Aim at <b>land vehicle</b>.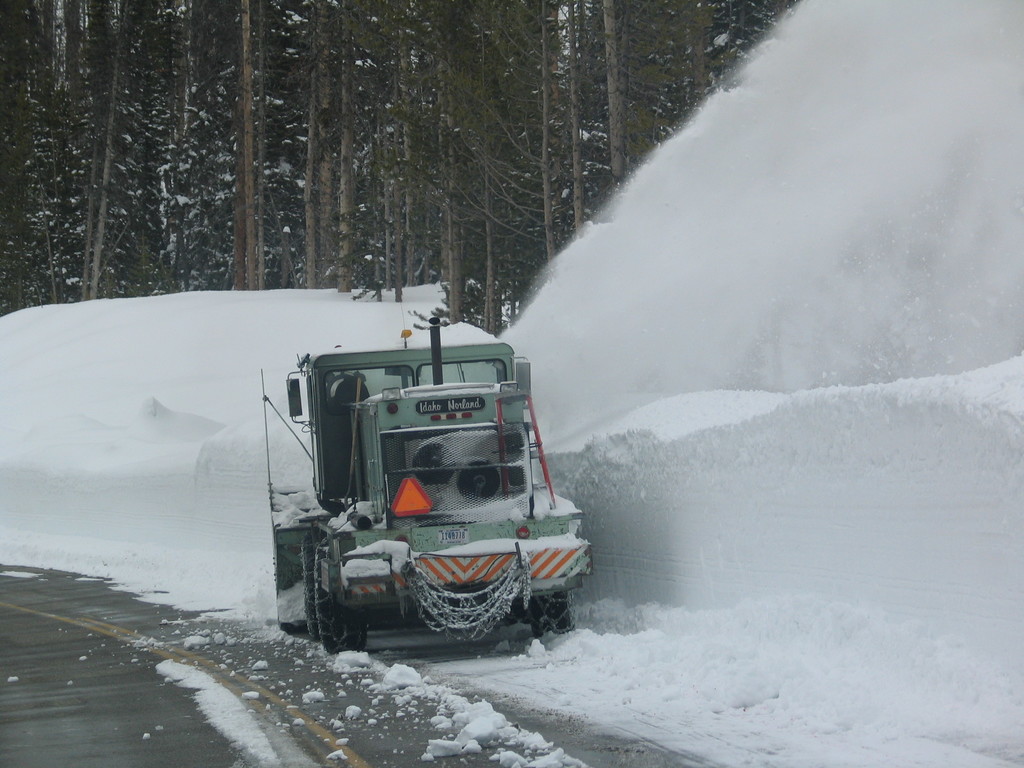
Aimed at <box>275,330,595,669</box>.
